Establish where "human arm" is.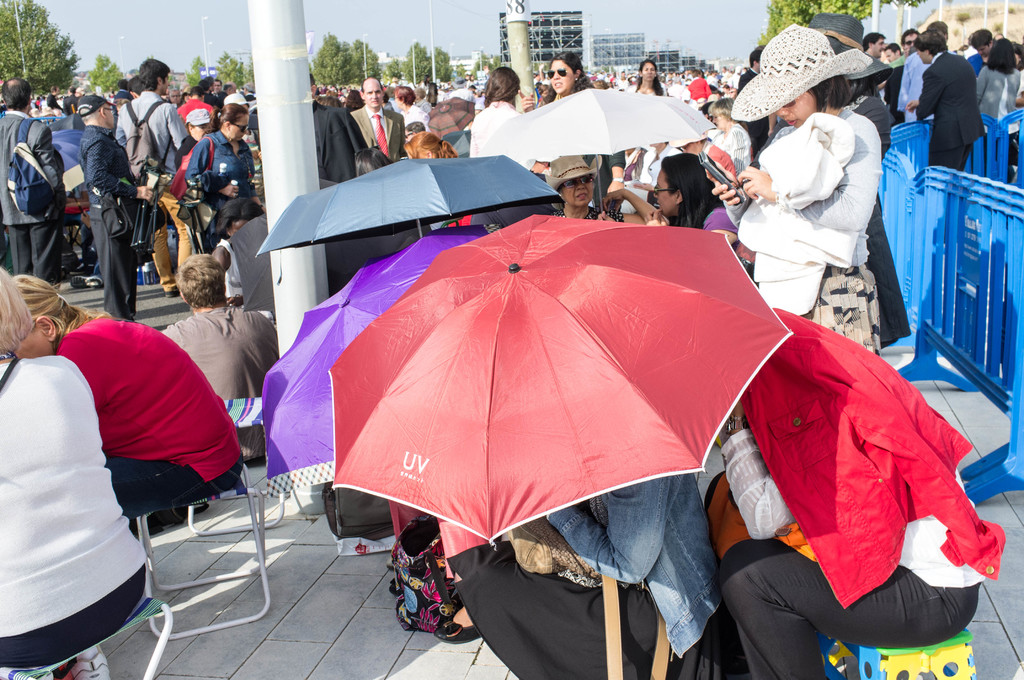
Established at left=703, top=145, right=749, bottom=206.
